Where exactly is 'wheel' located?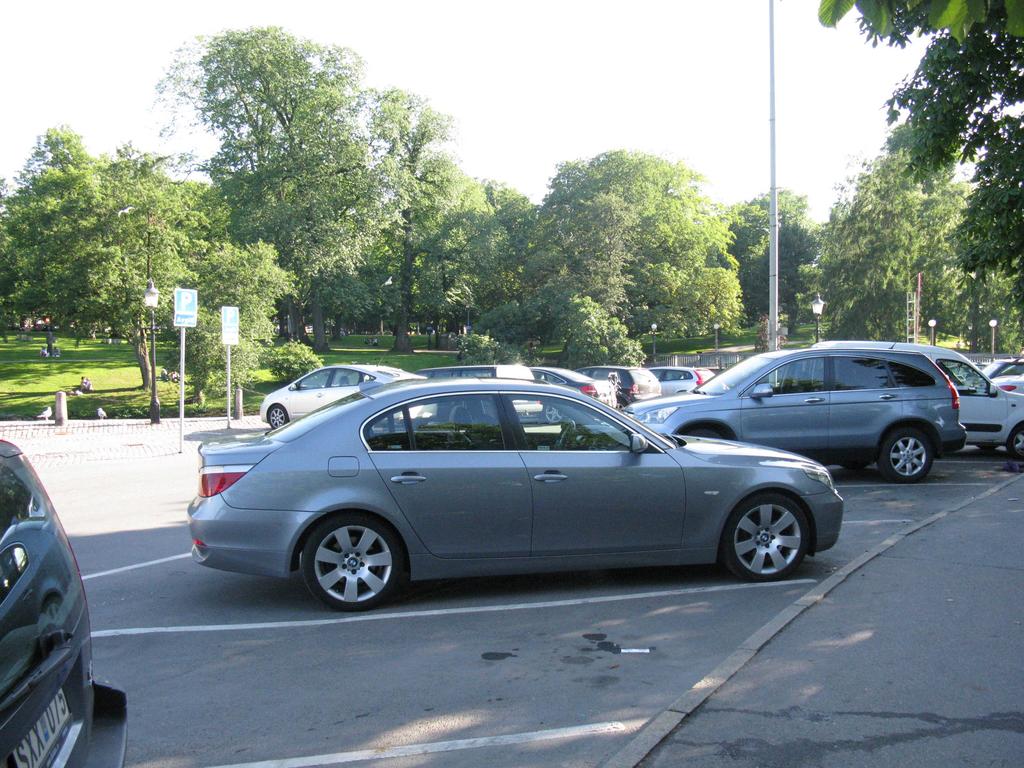
Its bounding box is 720,490,806,581.
